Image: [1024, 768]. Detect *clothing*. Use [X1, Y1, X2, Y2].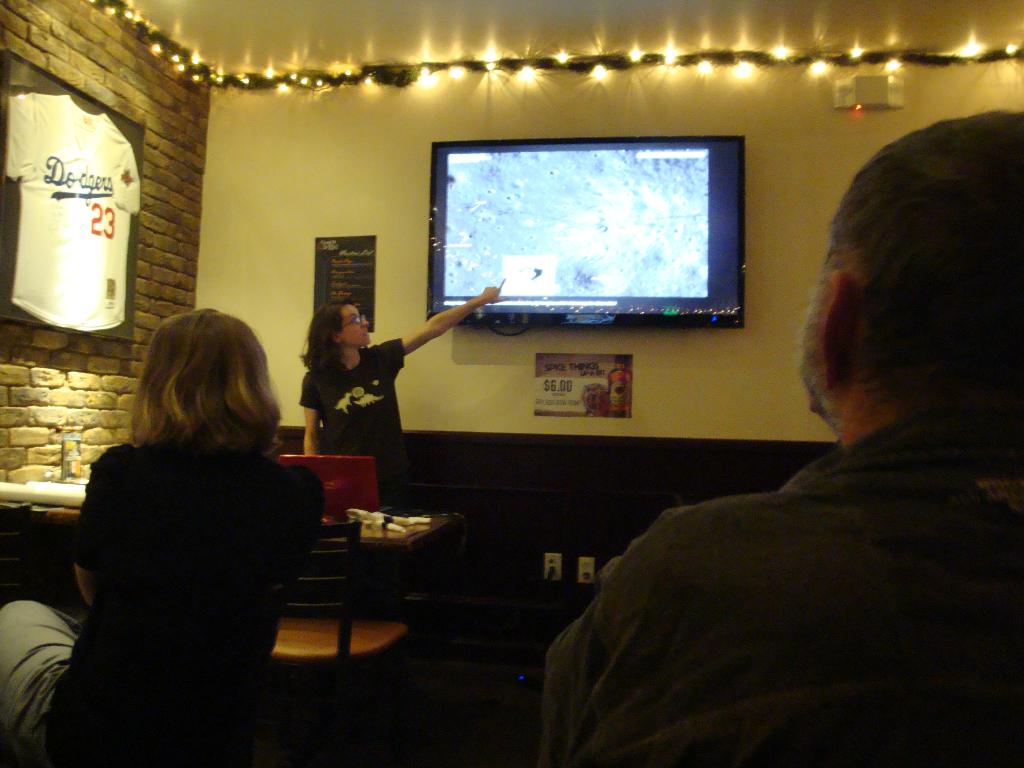
[527, 385, 1023, 767].
